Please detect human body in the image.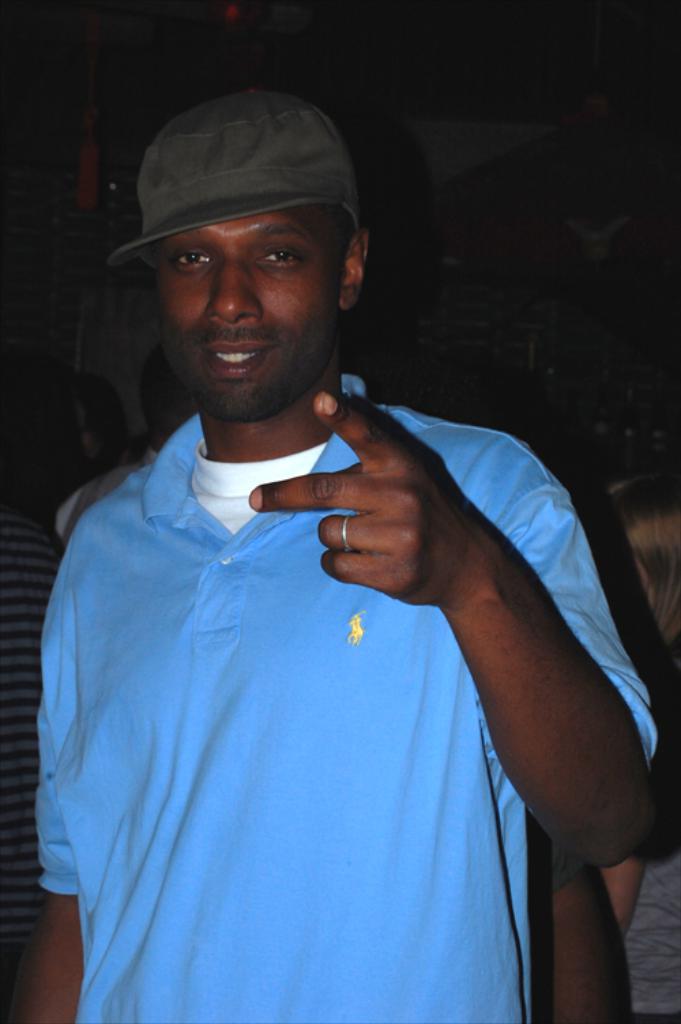
select_region(48, 189, 584, 1023).
